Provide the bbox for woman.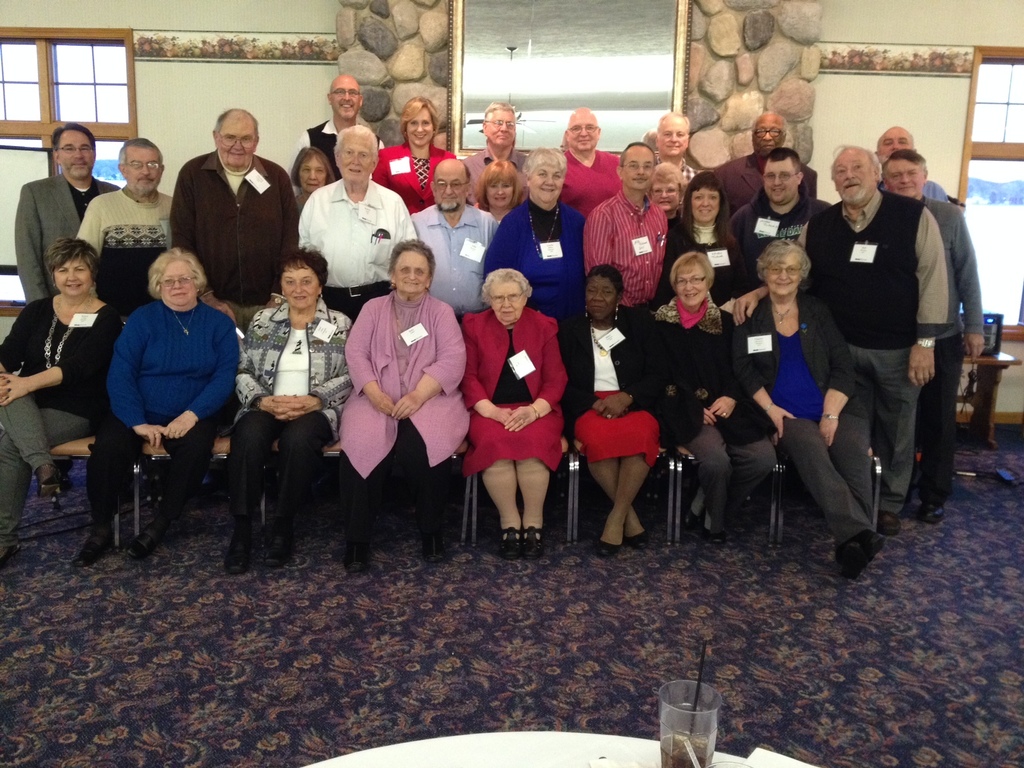
(730,240,884,584).
